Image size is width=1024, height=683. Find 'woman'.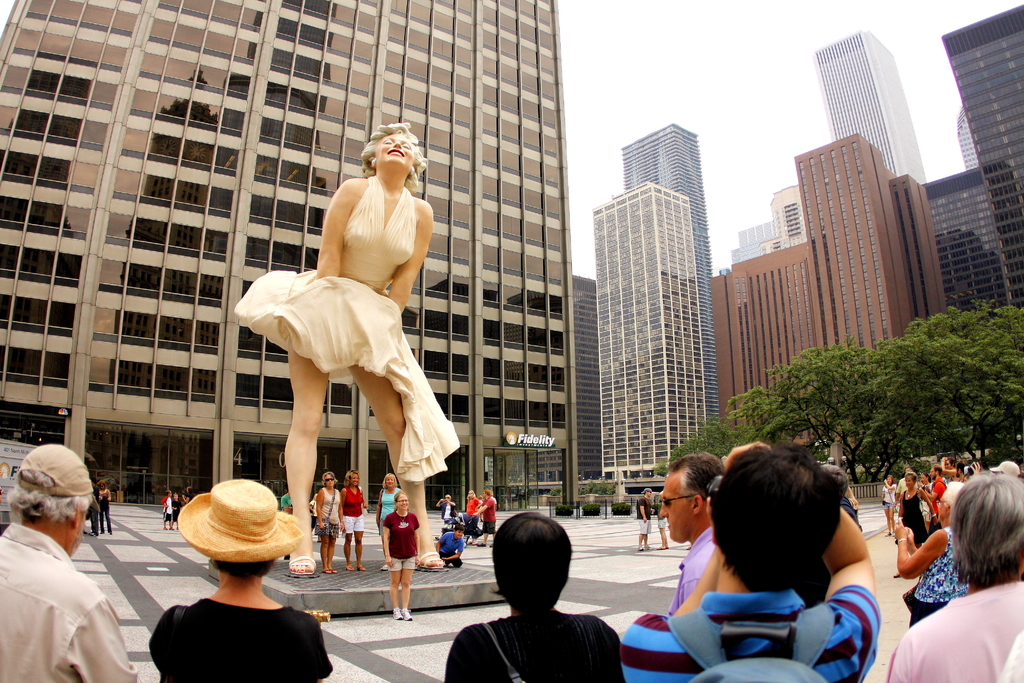
[876,472,896,533].
